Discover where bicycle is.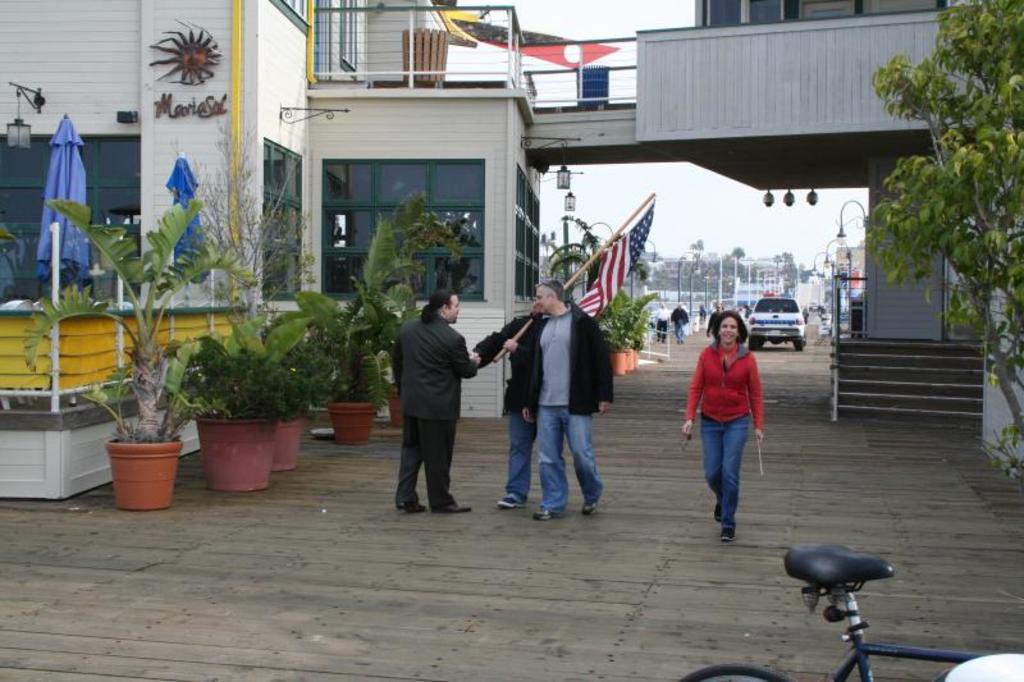
Discovered at select_region(673, 541, 989, 681).
